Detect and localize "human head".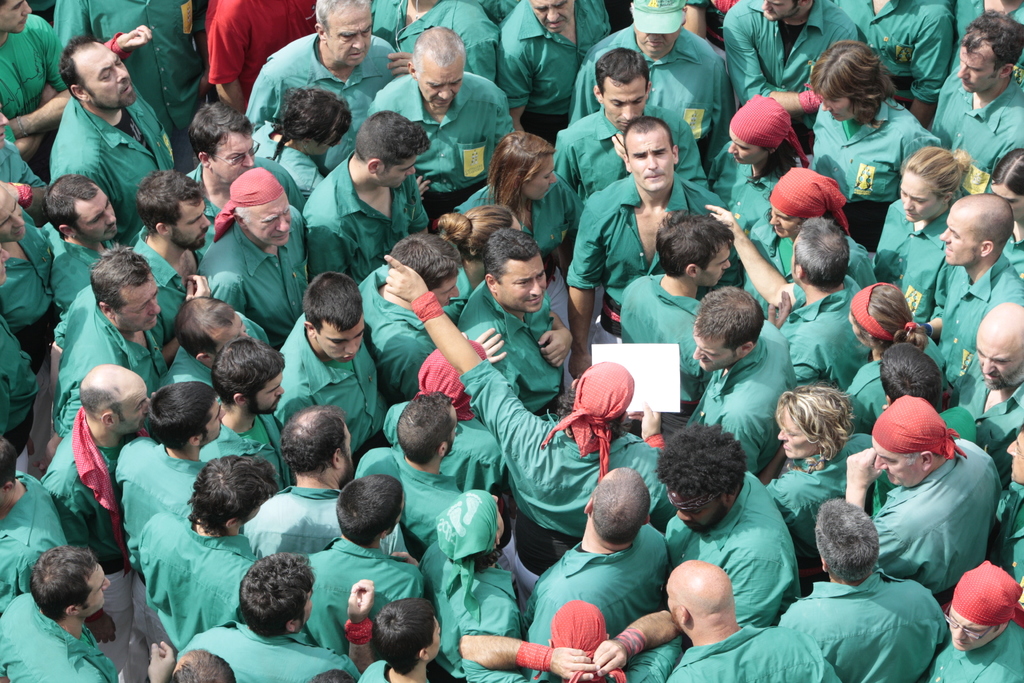
Localized at l=551, t=598, r=610, b=667.
